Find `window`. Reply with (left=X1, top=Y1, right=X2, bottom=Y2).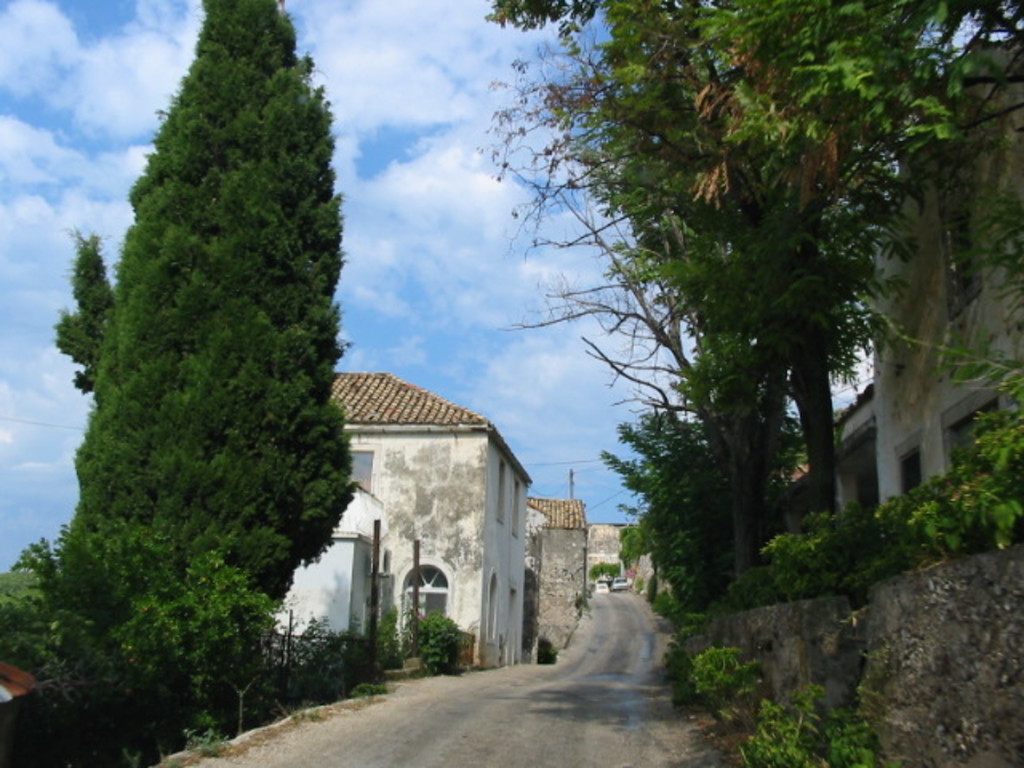
(left=942, top=374, right=1006, bottom=469).
